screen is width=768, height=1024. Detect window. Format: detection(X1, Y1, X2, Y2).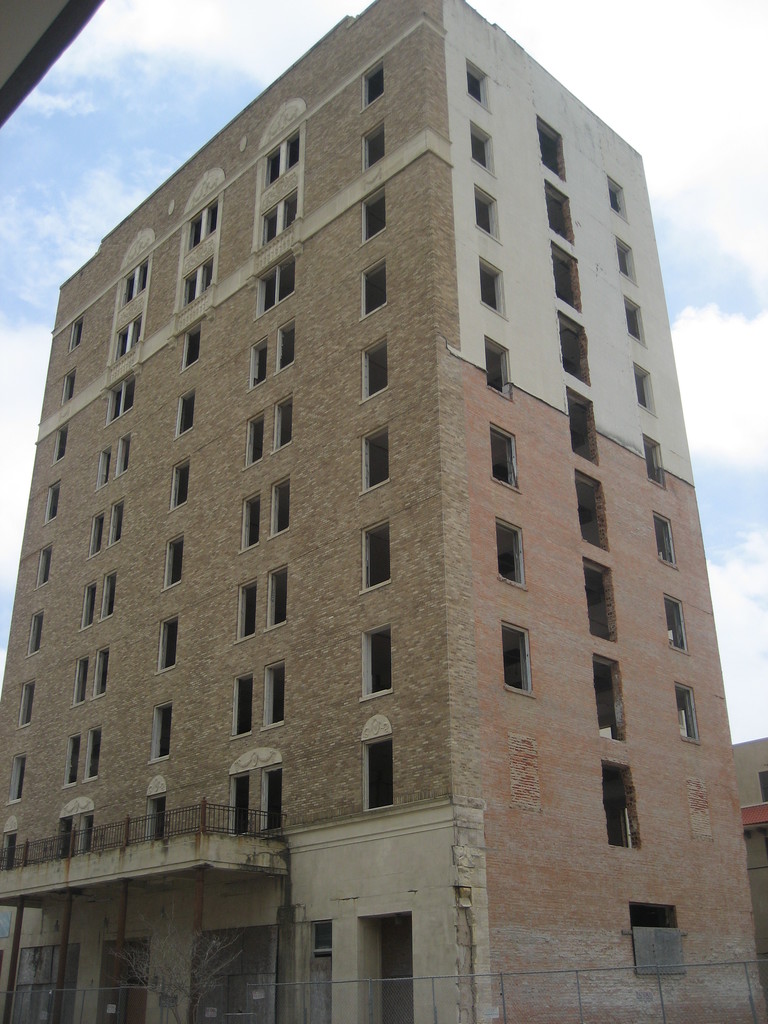
detection(655, 511, 674, 565).
